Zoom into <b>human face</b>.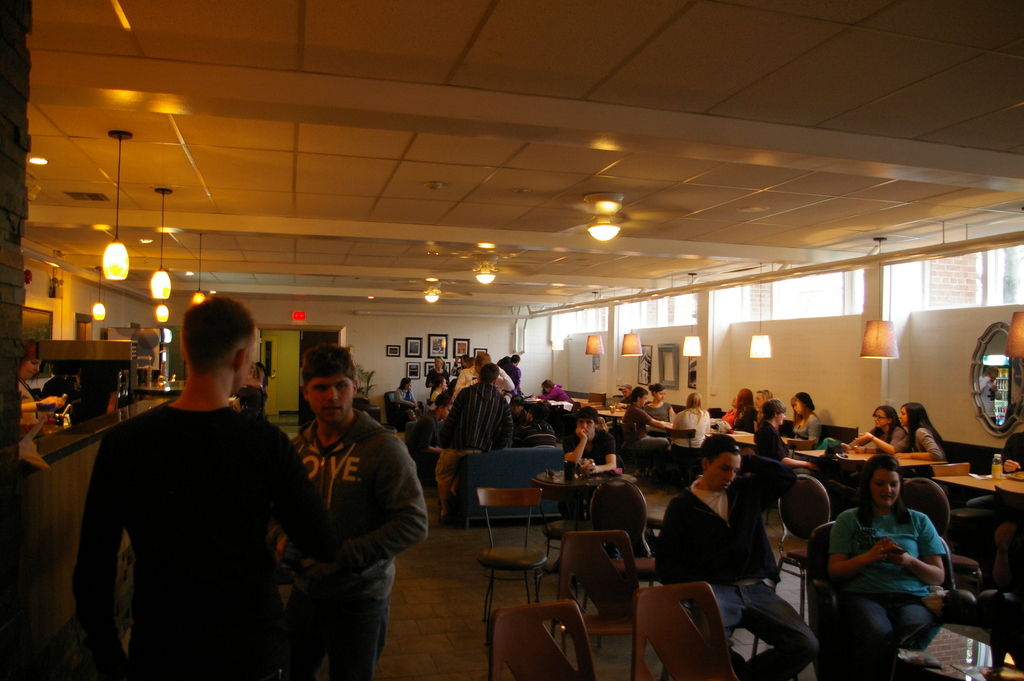
Zoom target: <region>18, 359, 39, 377</region>.
